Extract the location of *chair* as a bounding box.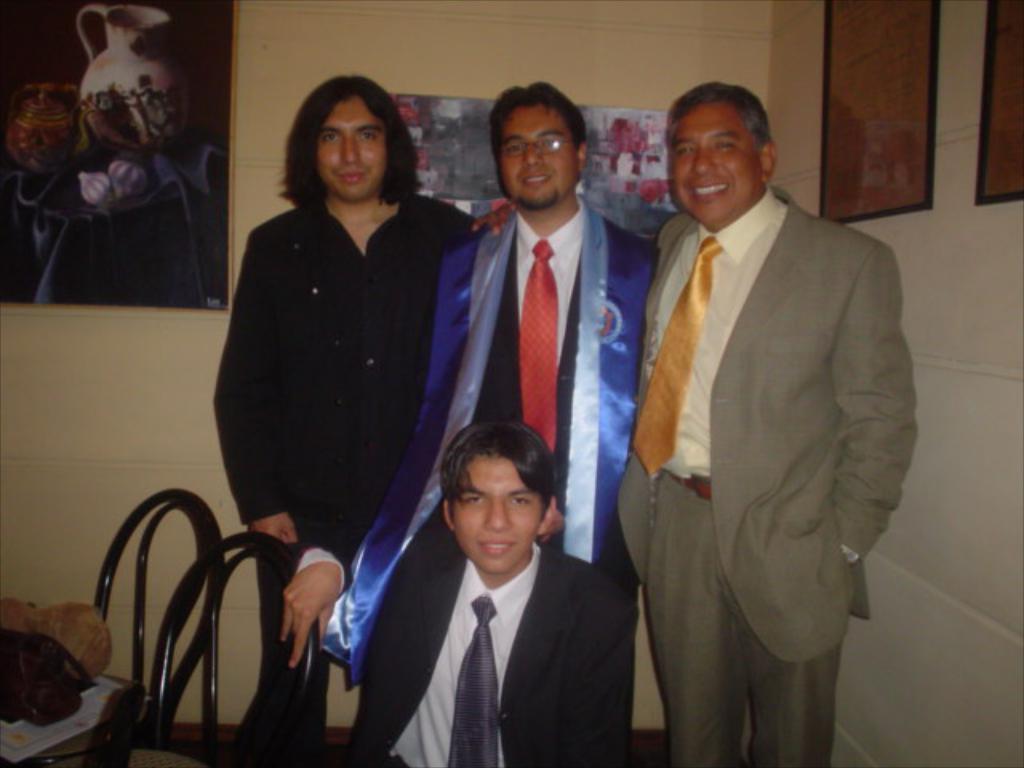
(94, 528, 328, 766).
